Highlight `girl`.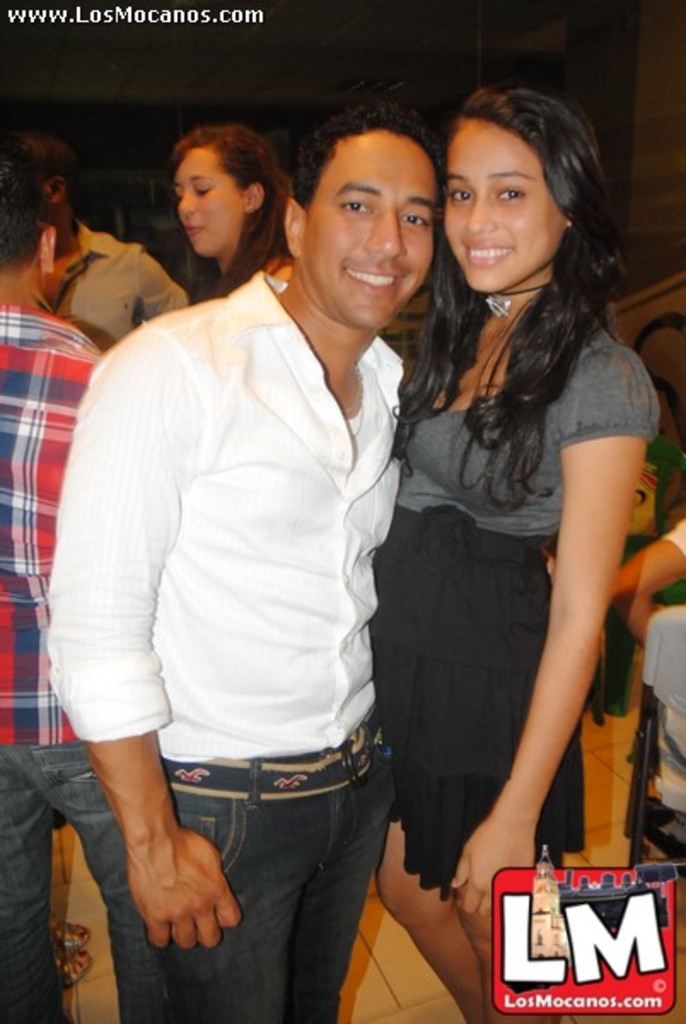
Highlighted region: region(169, 119, 300, 311).
